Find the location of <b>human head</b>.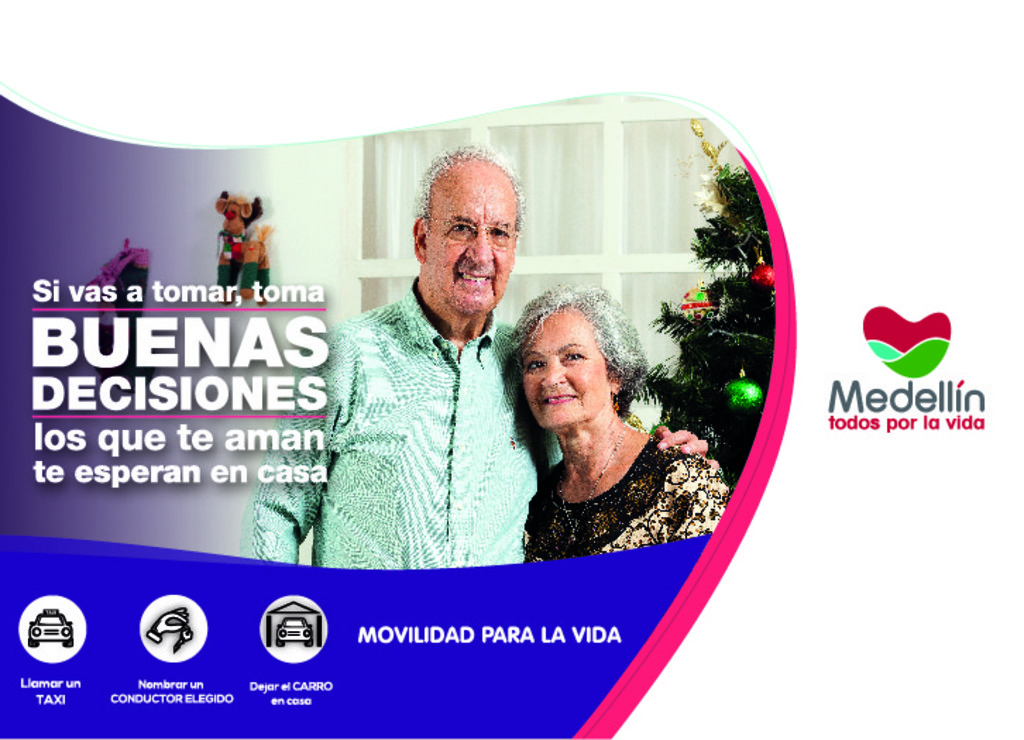
Location: crop(410, 144, 528, 334).
